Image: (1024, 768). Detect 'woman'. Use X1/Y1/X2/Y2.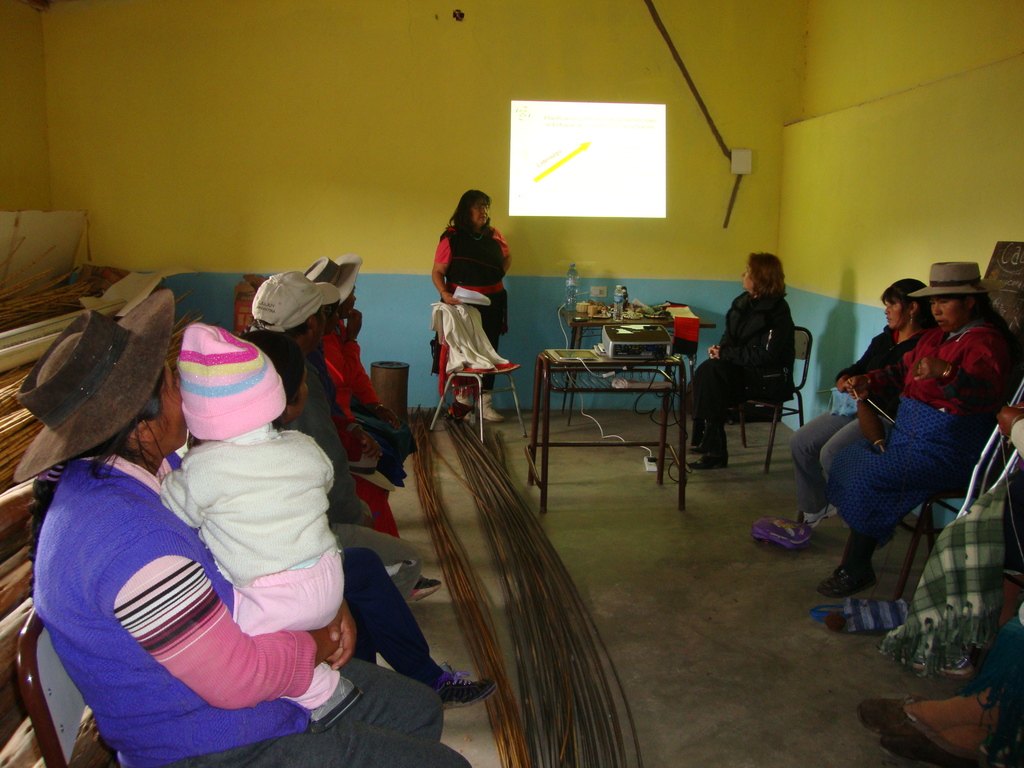
815/259/1013/602.
